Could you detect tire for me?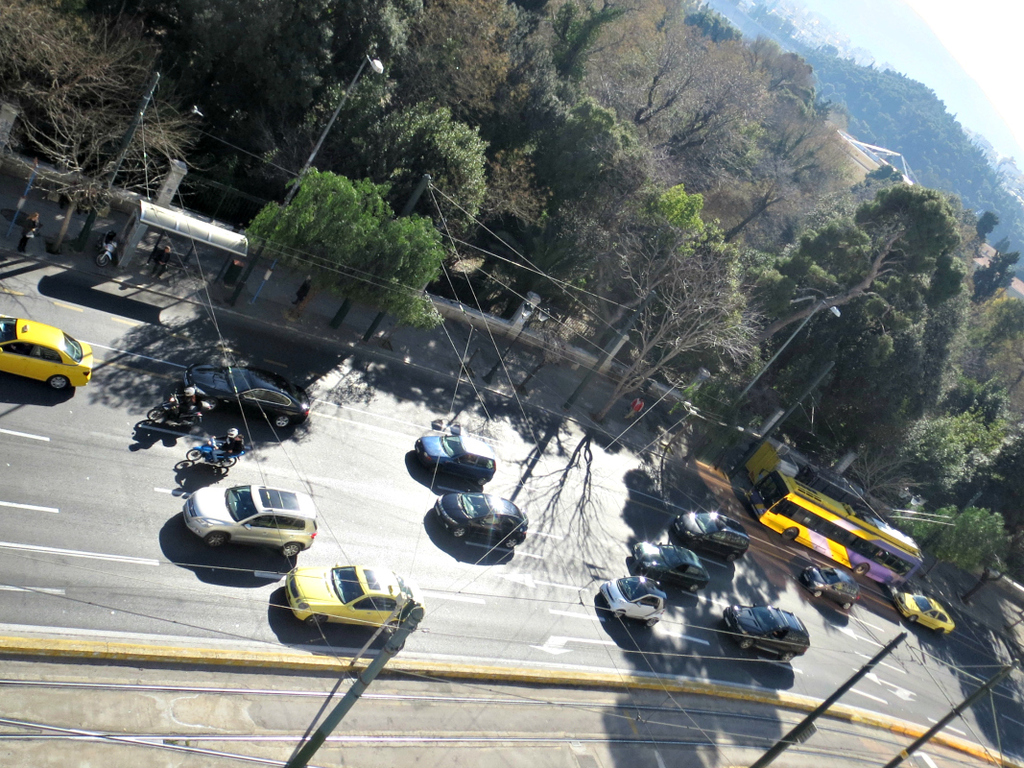
Detection result: 854,563,868,576.
